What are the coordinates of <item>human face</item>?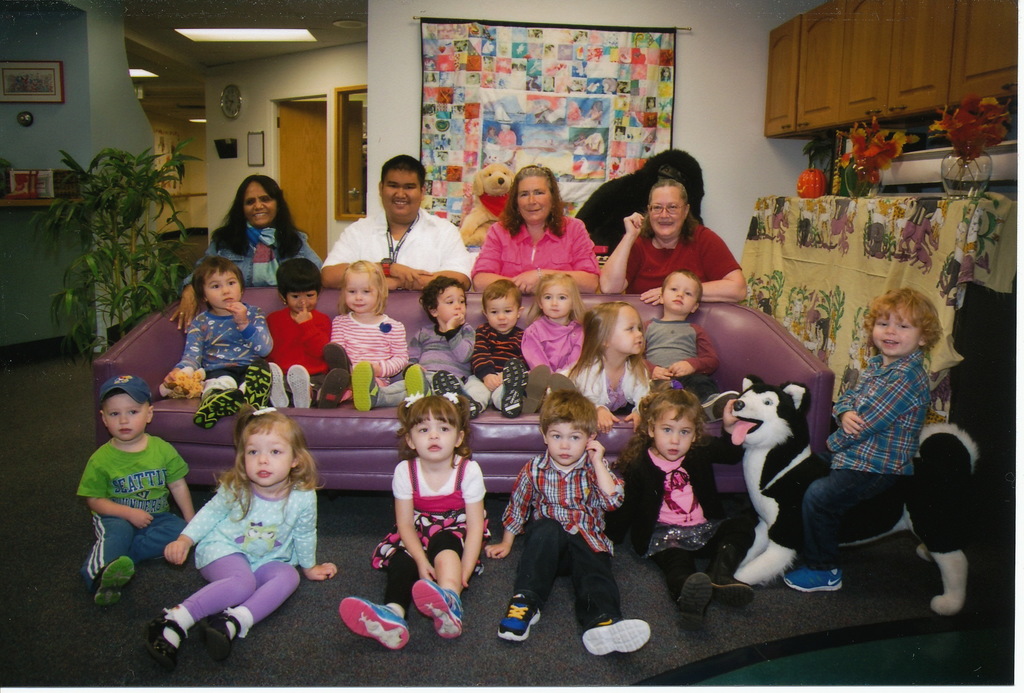
x1=433 y1=287 x2=463 y2=321.
